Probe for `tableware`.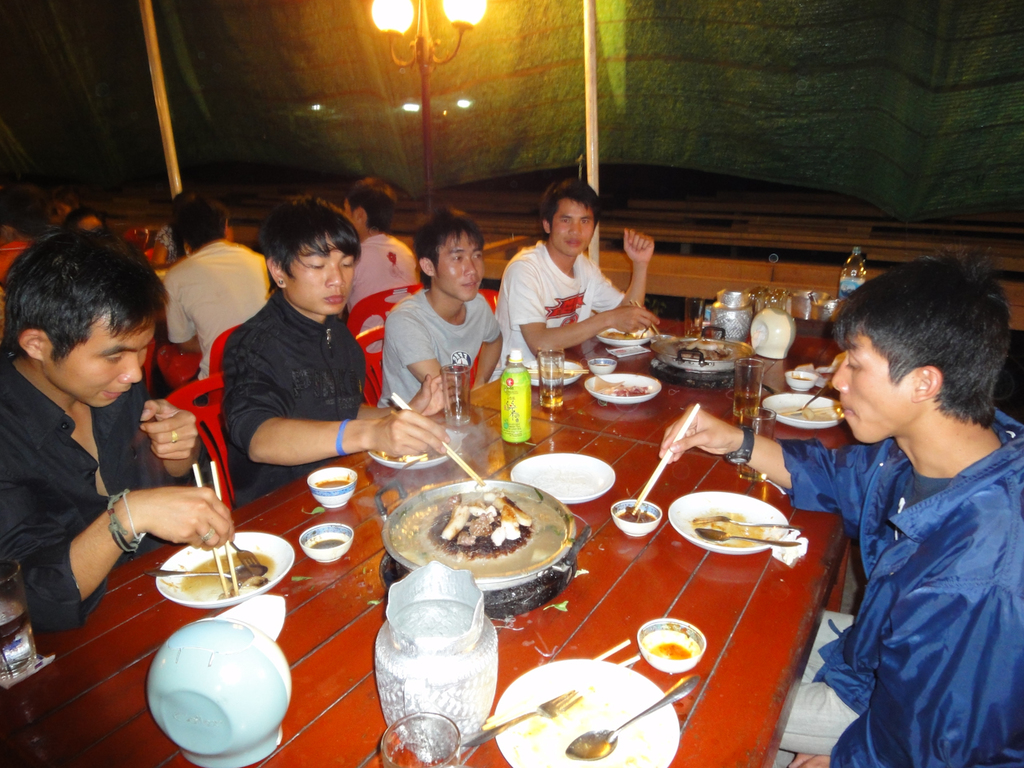
Probe result: region(795, 378, 831, 414).
